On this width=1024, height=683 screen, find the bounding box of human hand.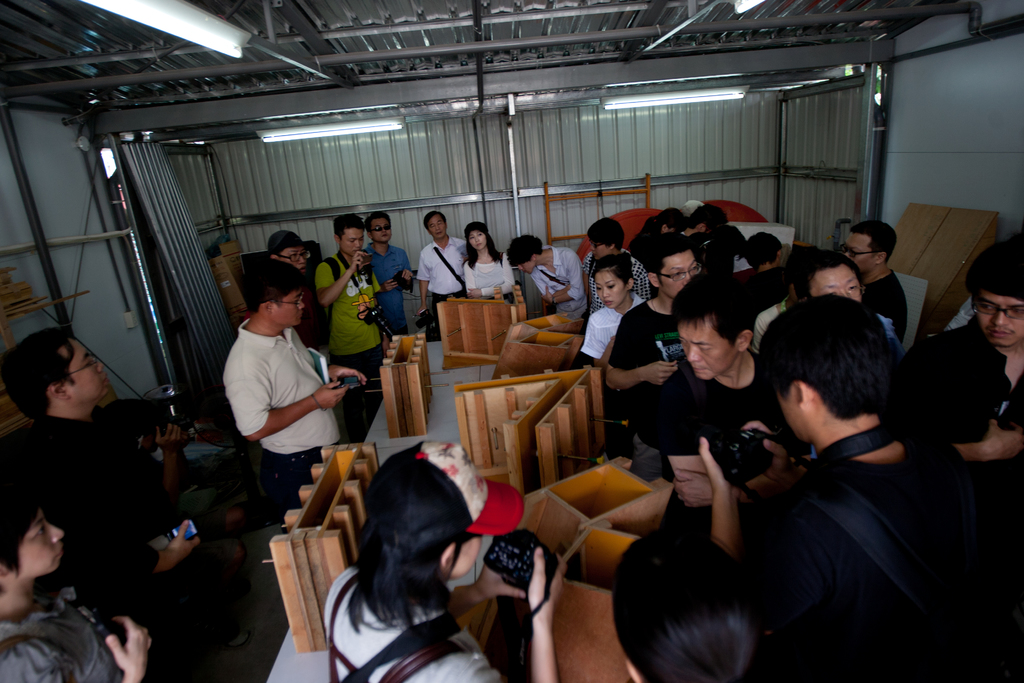
Bounding box: [x1=352, y1=251, x2=368, y2=269].
